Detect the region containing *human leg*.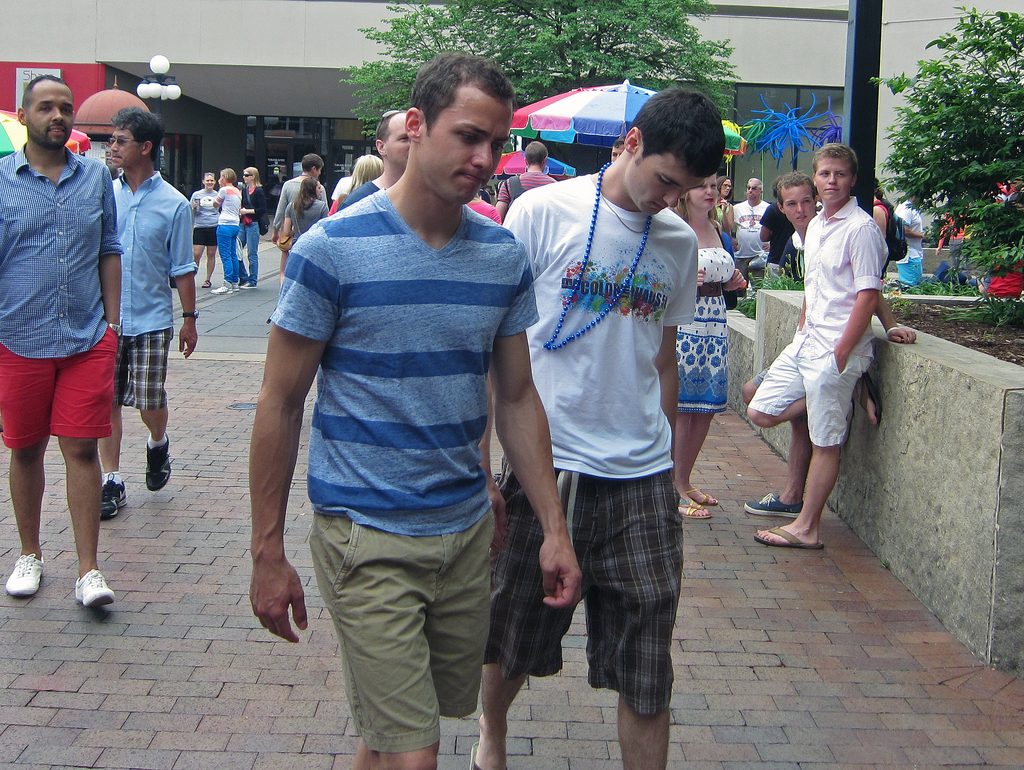
(x1=364, y1=511, x2=502, y2=769).
